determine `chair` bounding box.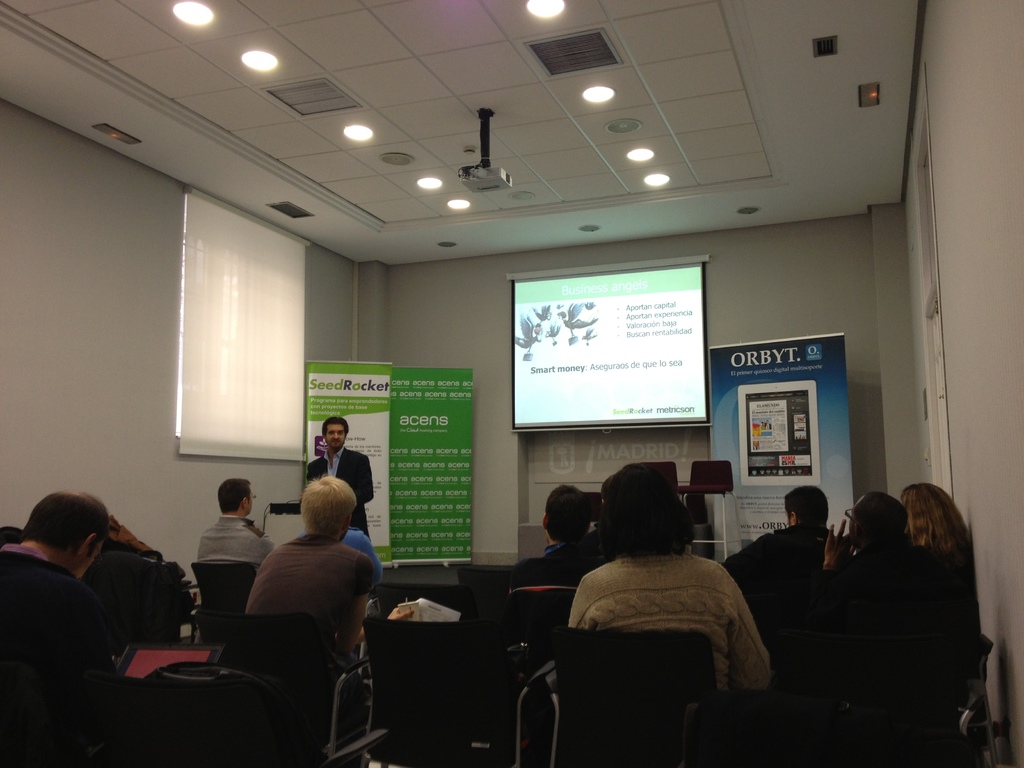
Determined: crop(675, 466, 742, 564).
